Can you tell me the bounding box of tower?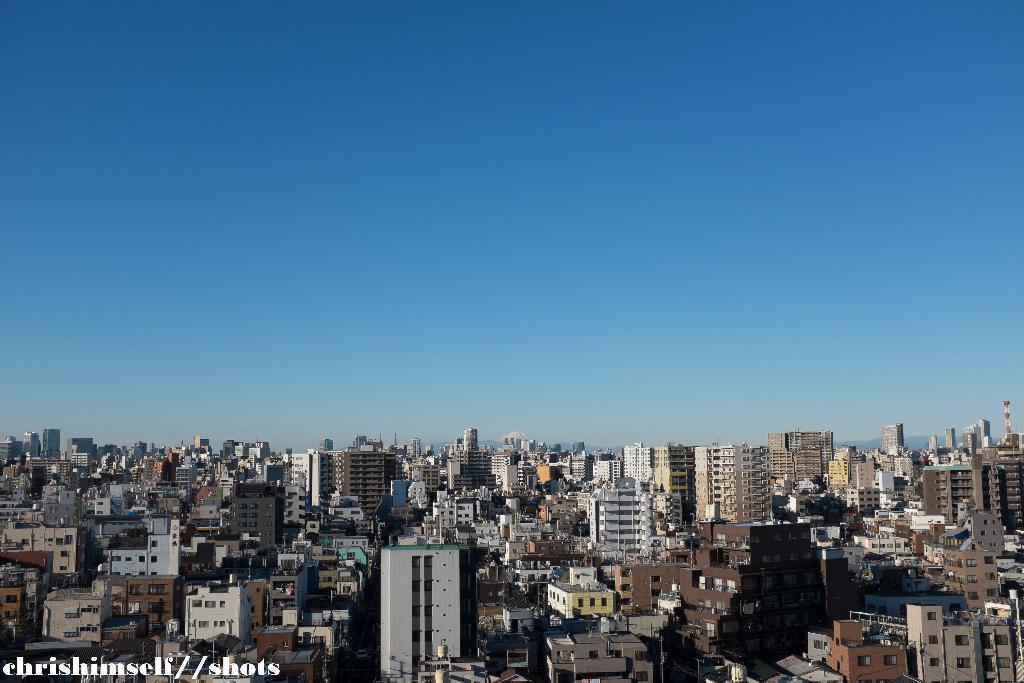
detection(851, 457, 878, 486).
